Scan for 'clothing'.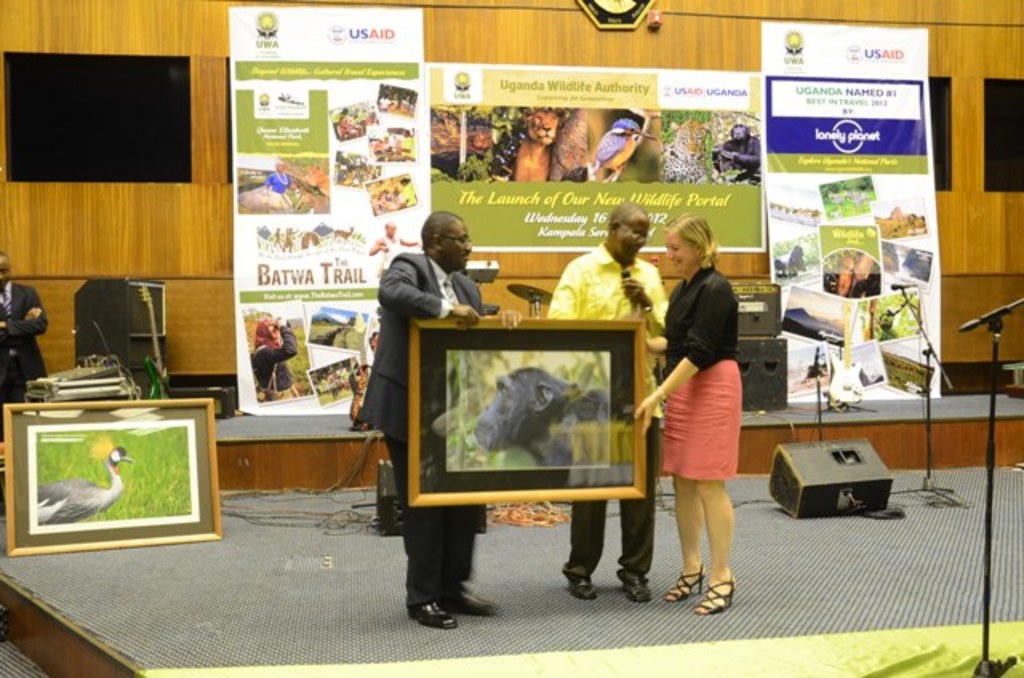
Scan result: bbox=[253, 323, 302, 401].
